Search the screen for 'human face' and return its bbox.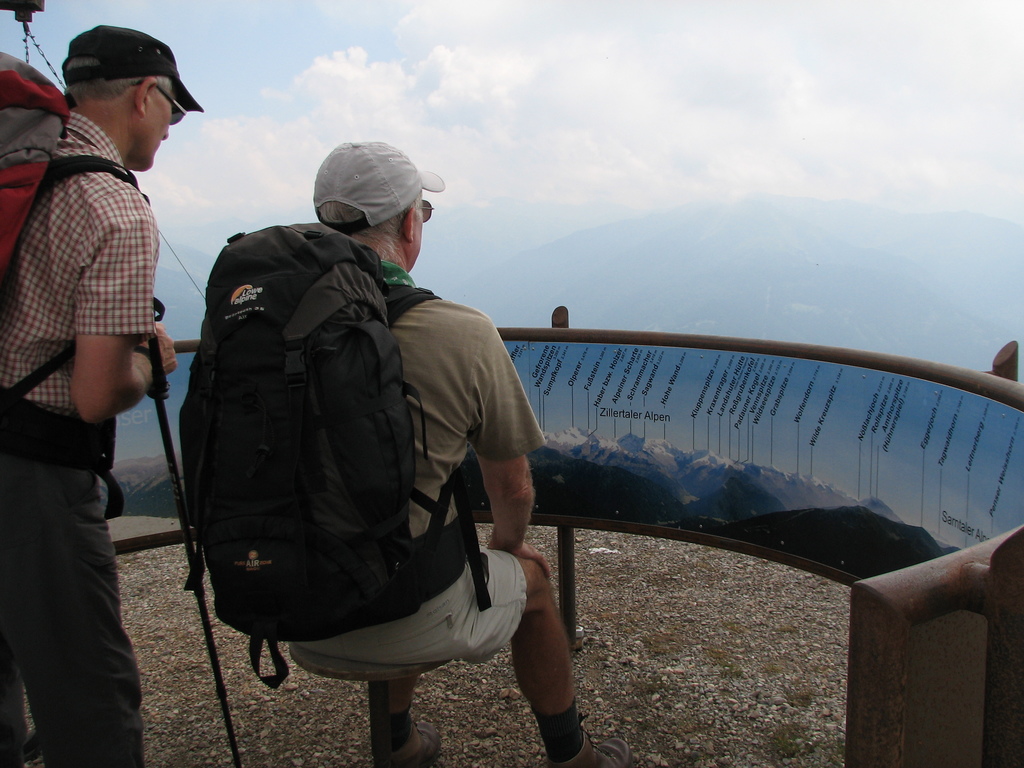
Found: bbox=[406, 198, 426, 265].
